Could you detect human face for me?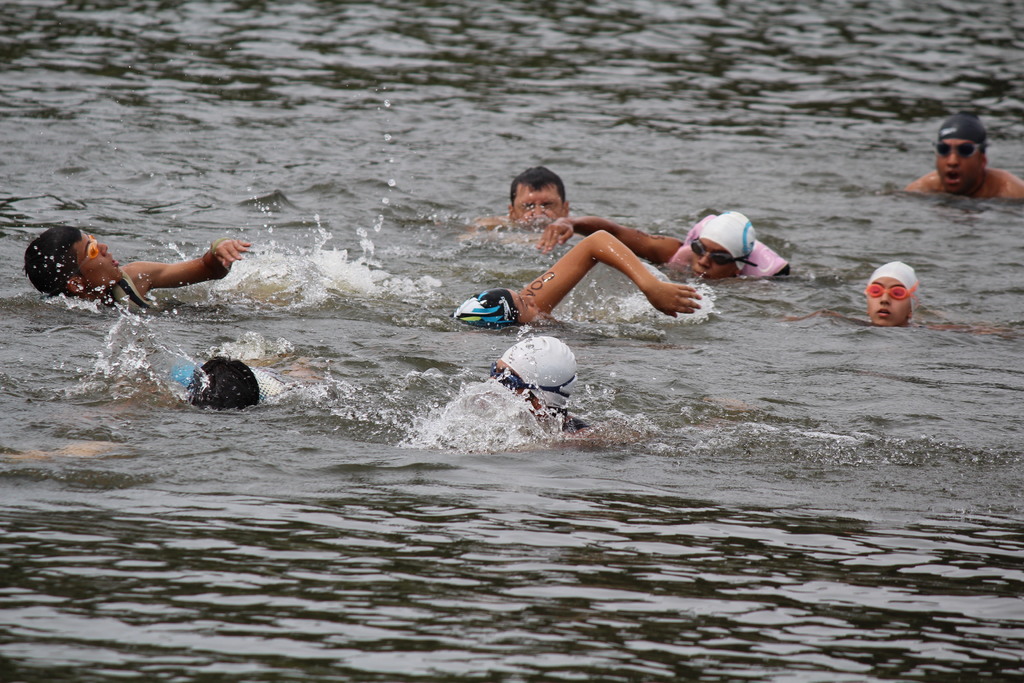
Detection result: 512 290 546 325.
